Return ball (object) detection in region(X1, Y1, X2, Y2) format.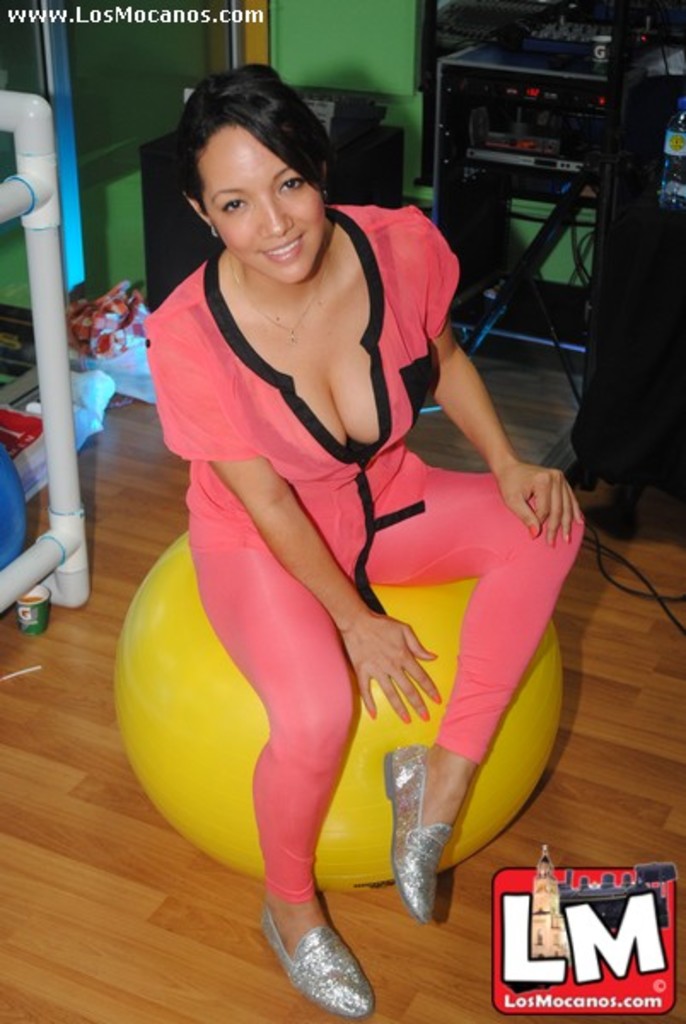
region(116, 529, 565, 887).
